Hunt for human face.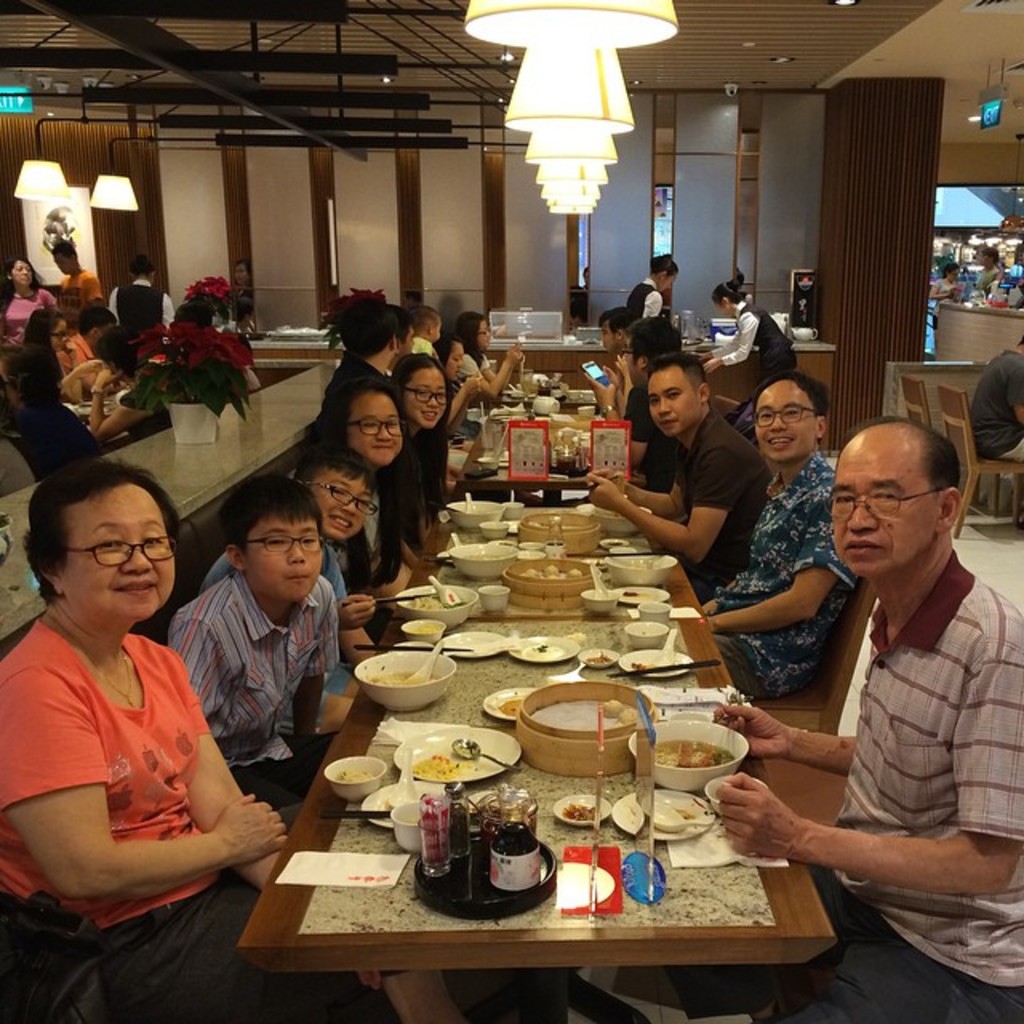
Hunted down at x1=755, y1=386, x2=816, y2=462.
